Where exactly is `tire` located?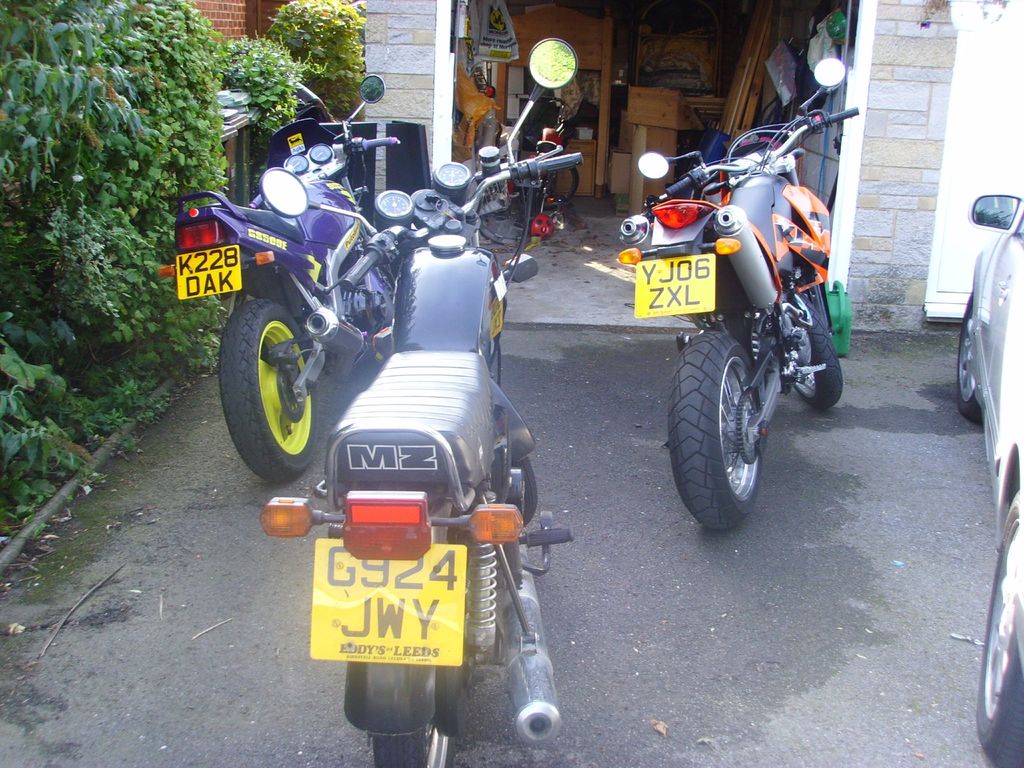
Its bounding box is [left=959, top=286, right=989, bottom=429].
